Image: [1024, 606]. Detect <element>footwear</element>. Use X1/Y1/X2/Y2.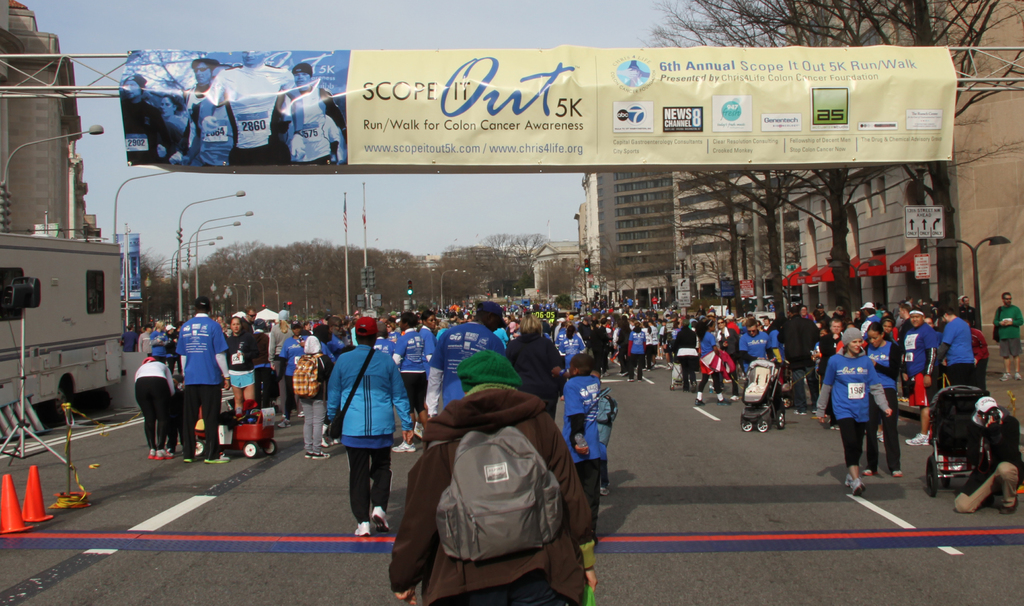
780/393/796/409.
